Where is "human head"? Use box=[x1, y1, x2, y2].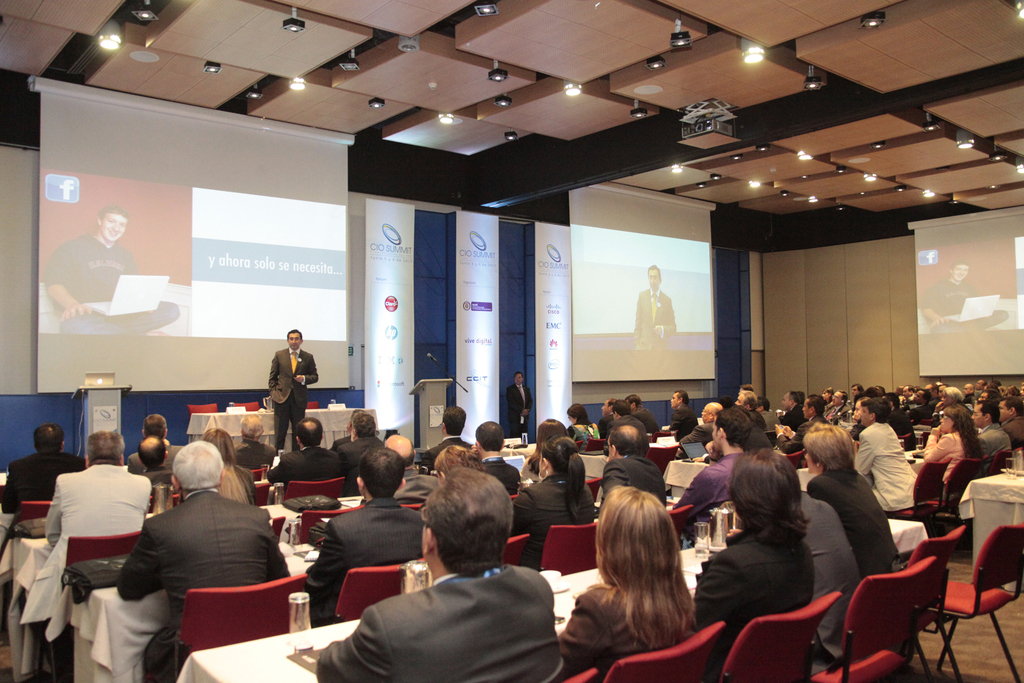
box=[781, 388, 801, 408].
